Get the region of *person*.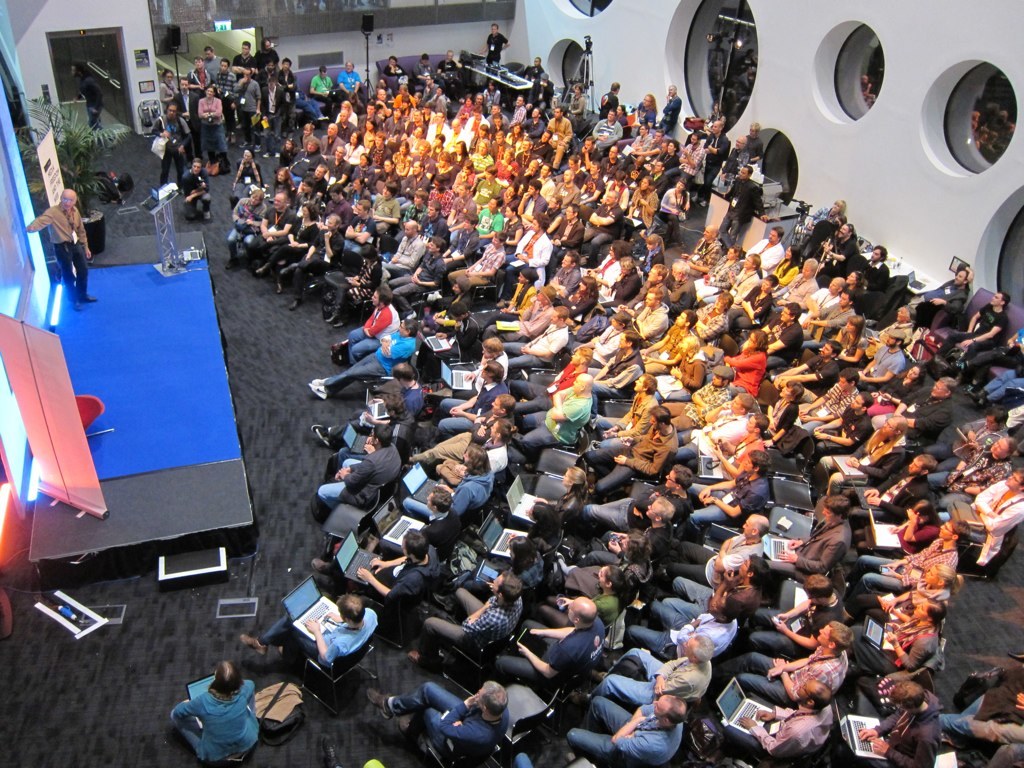
519,374,599,452.
